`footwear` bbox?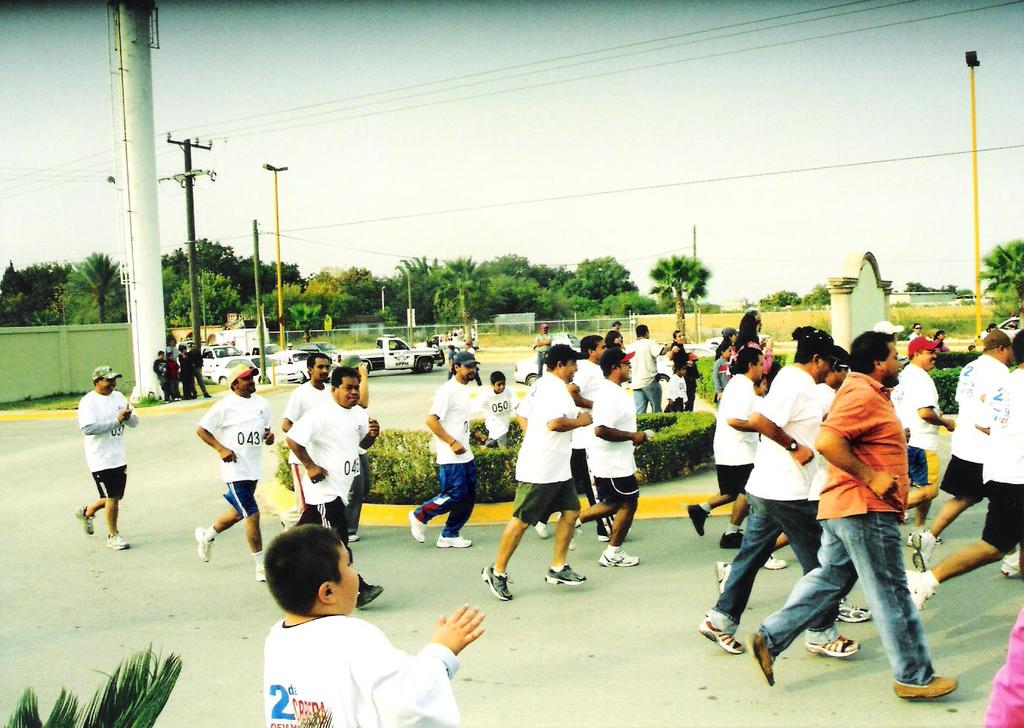
bbox=(841, 597, 873, 623)
